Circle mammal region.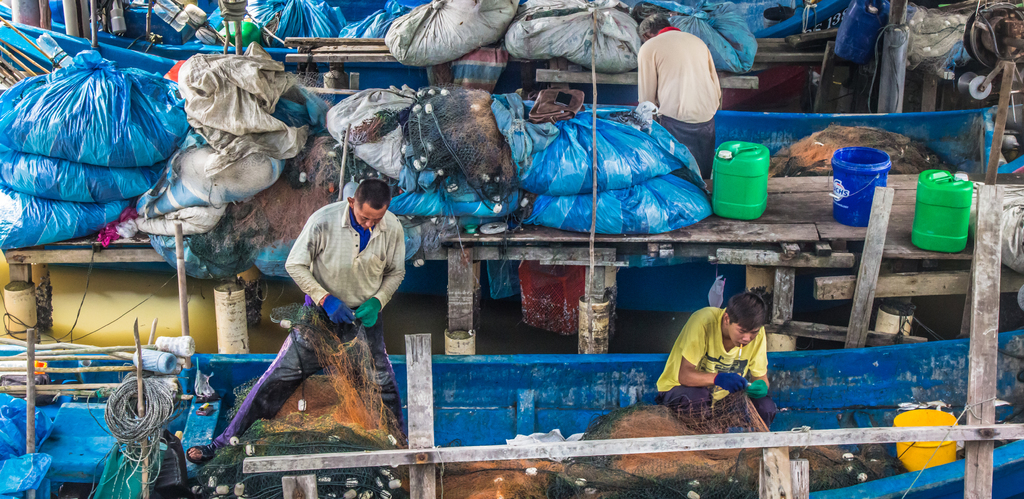
Region: Rect(245, 198, 408, 429).
